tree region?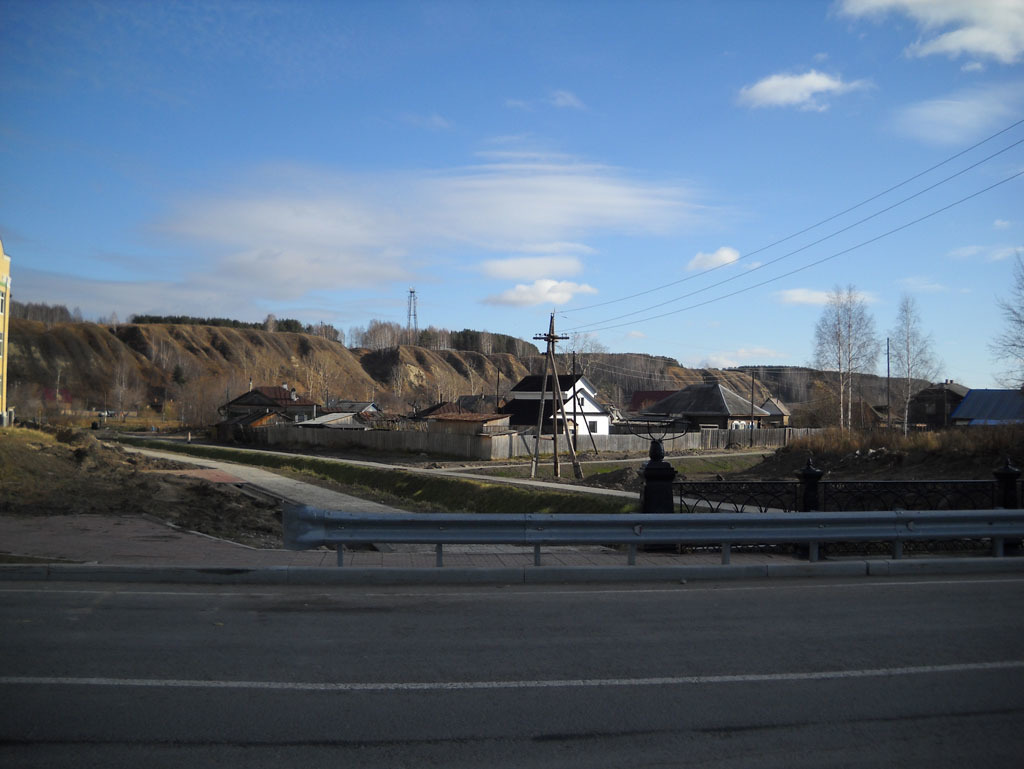
377:373:455:412
